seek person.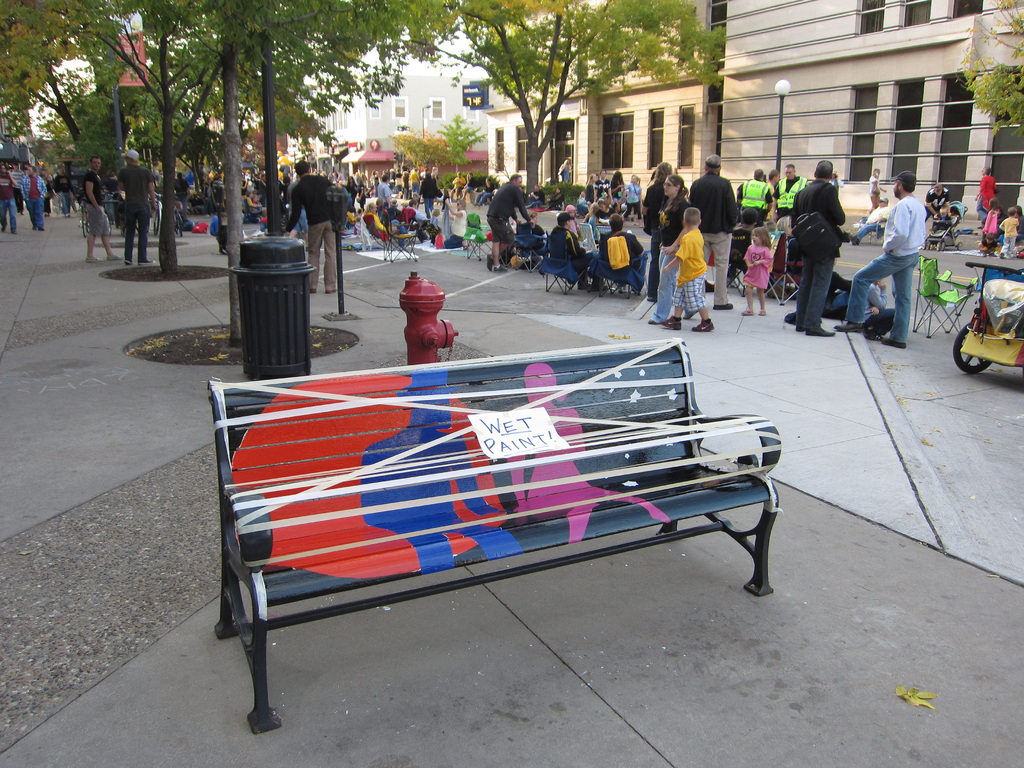
(554, 152, 572, 182).
